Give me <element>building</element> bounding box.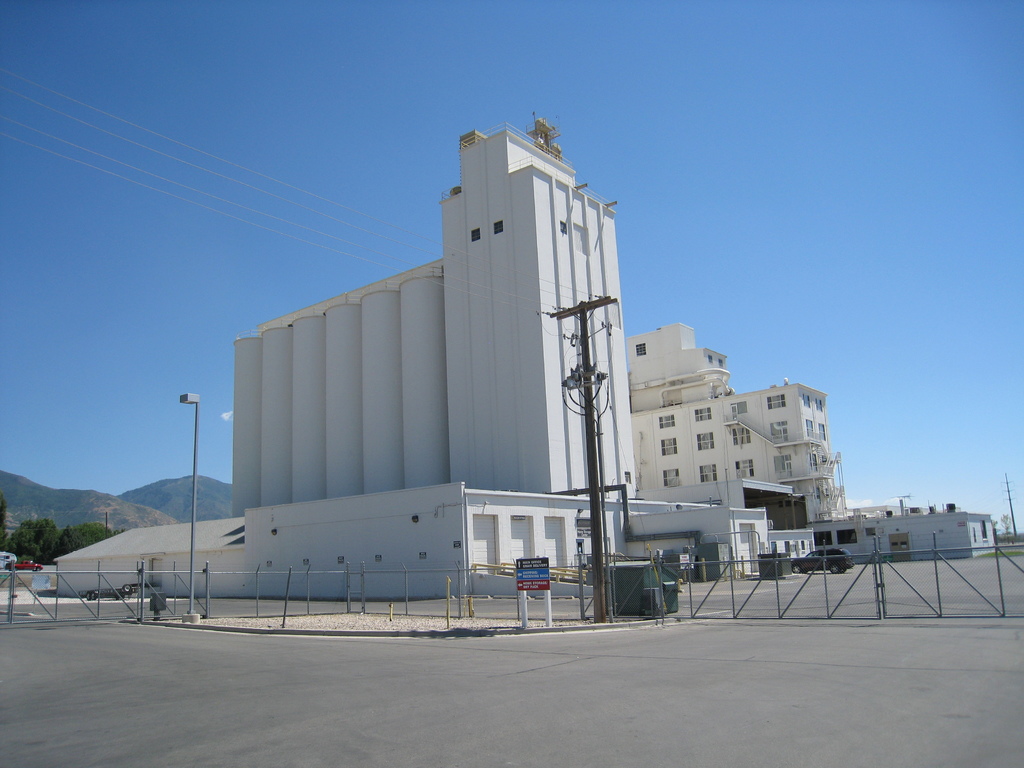
bbox=(50, 115, 812, 601).
